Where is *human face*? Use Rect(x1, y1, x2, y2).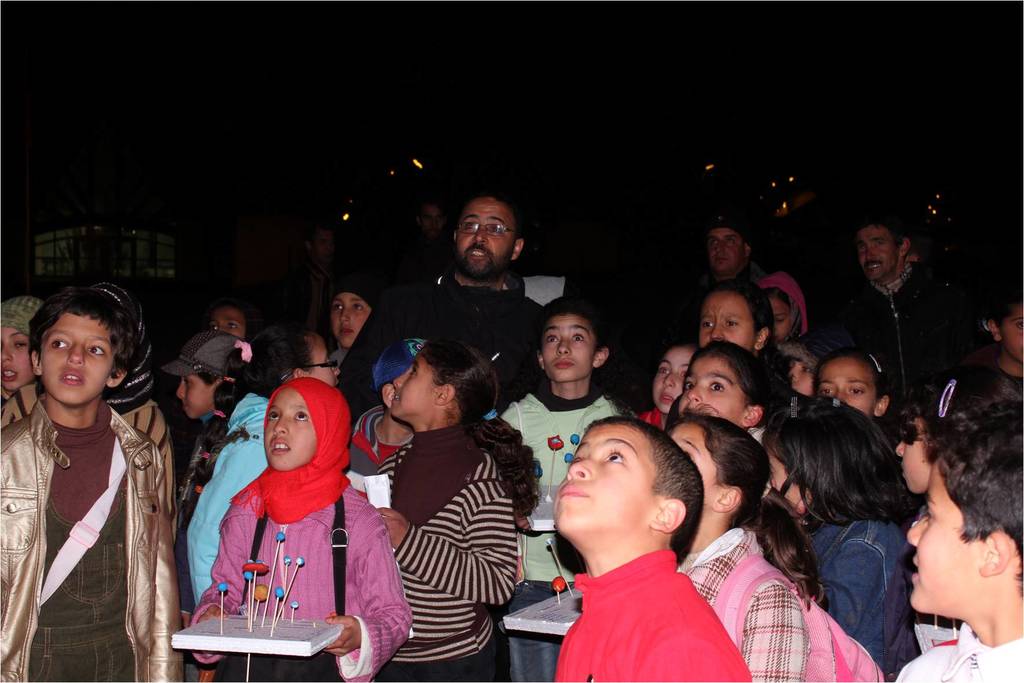
Rect(707, 228, 740, 272).
